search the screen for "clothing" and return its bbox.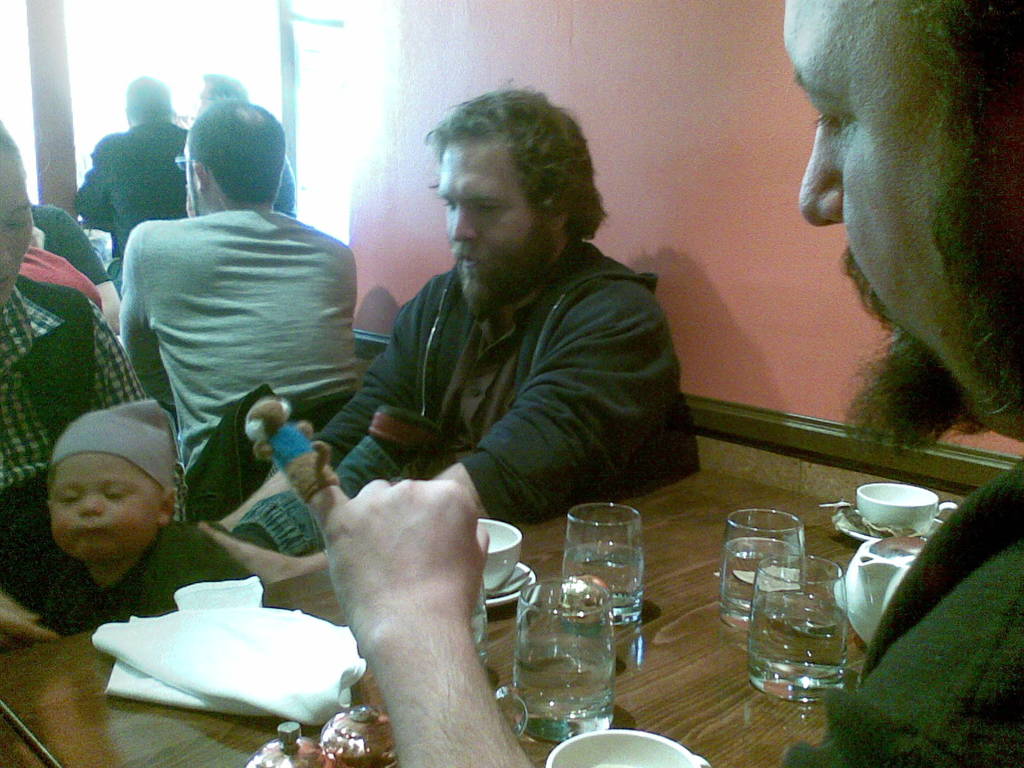
Found: [left=786, top=454, right=1023, bottom=767].
